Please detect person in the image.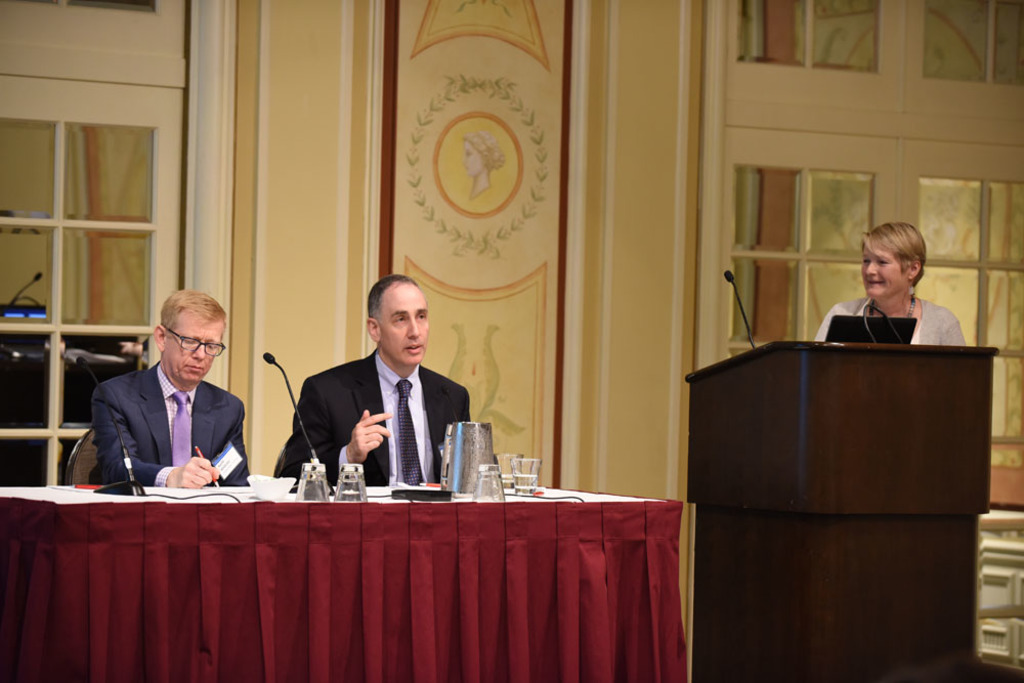
811/220/962/349.
